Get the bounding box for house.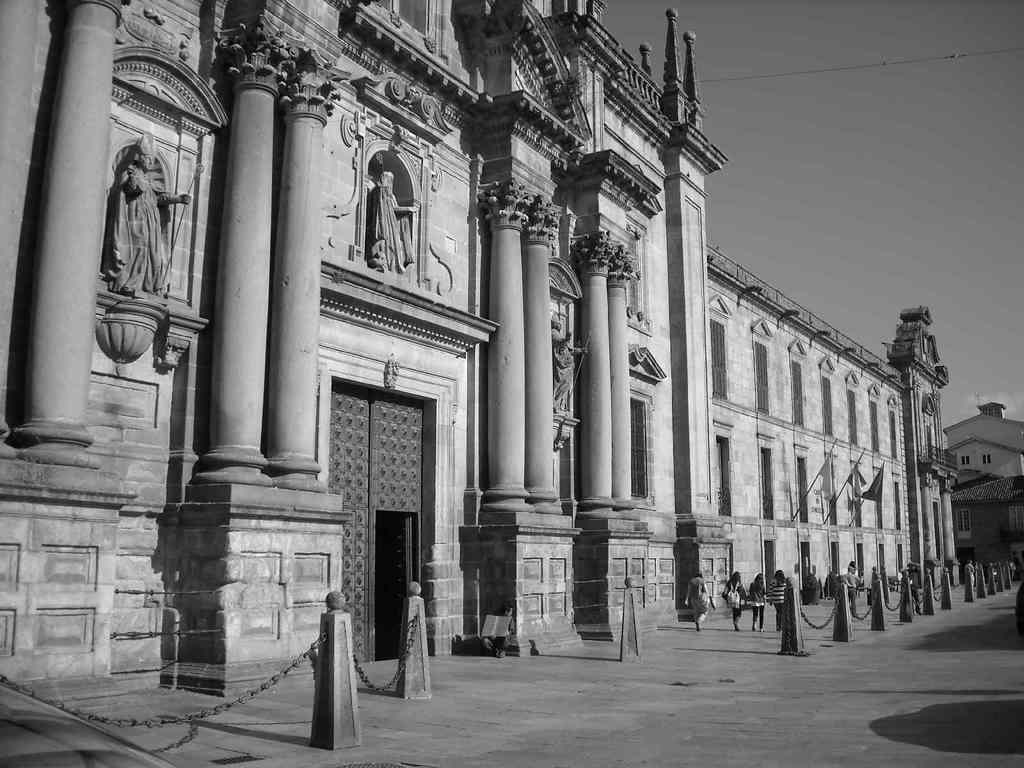
region(949, 475, 1023, 582).
